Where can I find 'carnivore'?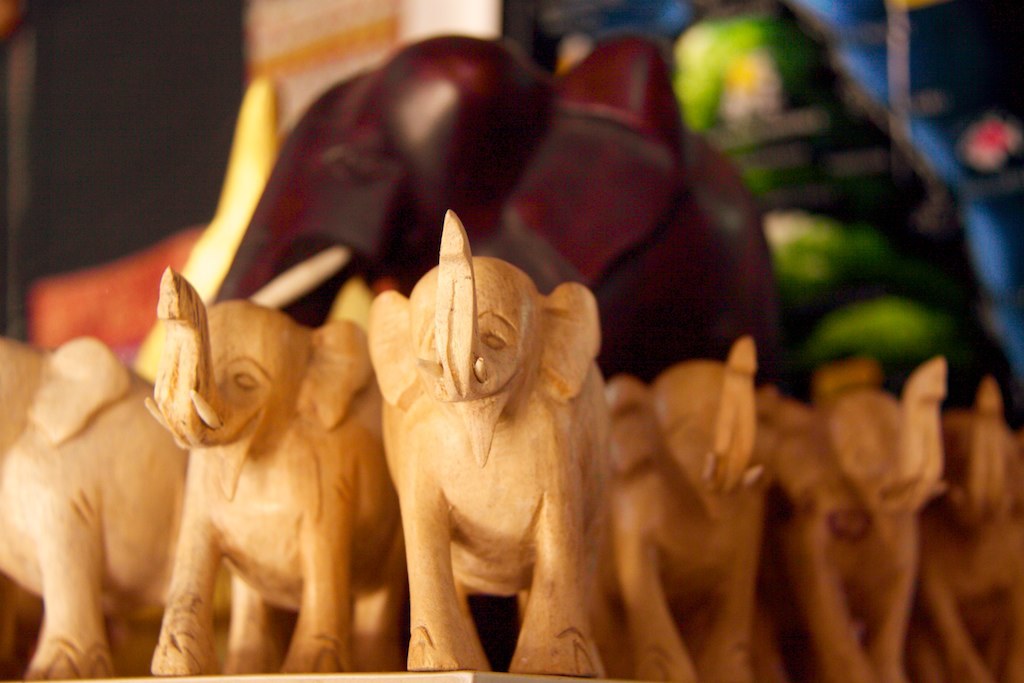
You can find it at x1=789 y1=346 x2=932 y2=682.
